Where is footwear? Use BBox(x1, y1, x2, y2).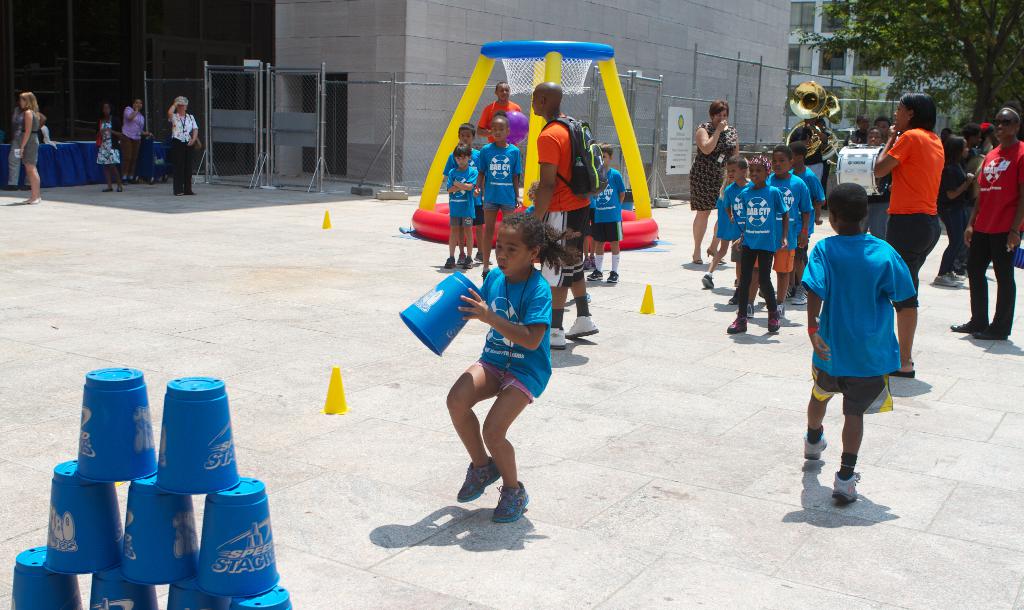
BBox(726, 315, 749, 336).
